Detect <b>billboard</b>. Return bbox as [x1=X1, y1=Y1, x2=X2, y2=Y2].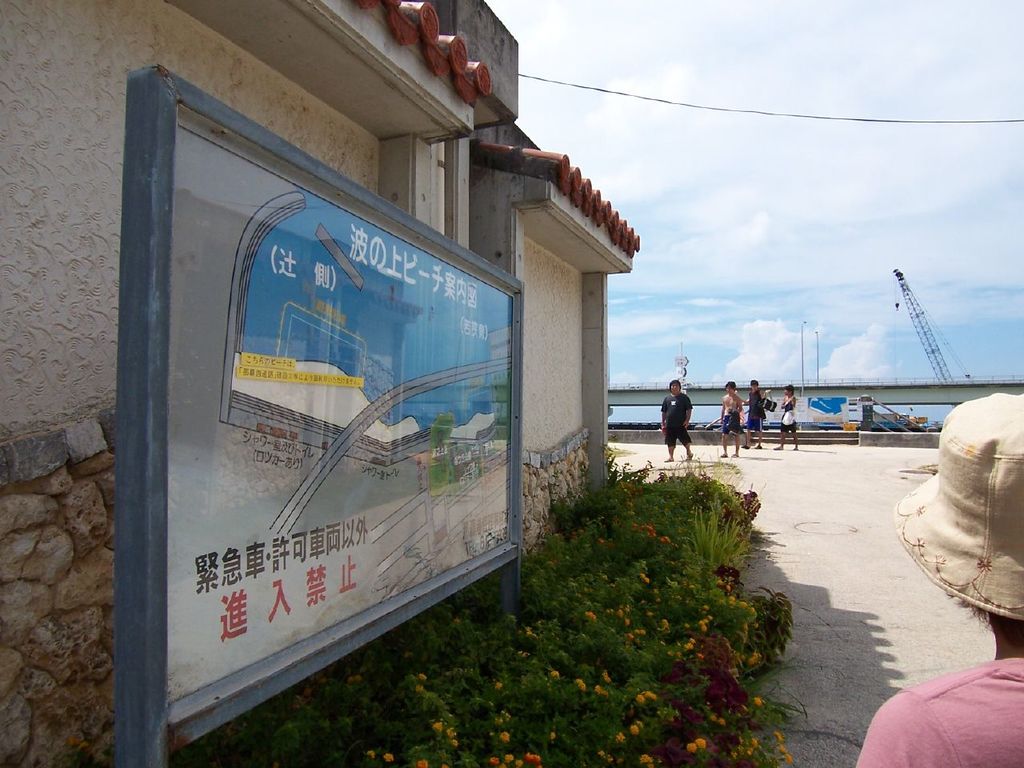
[x1=155, y1=58, x2=513, y2=736].
